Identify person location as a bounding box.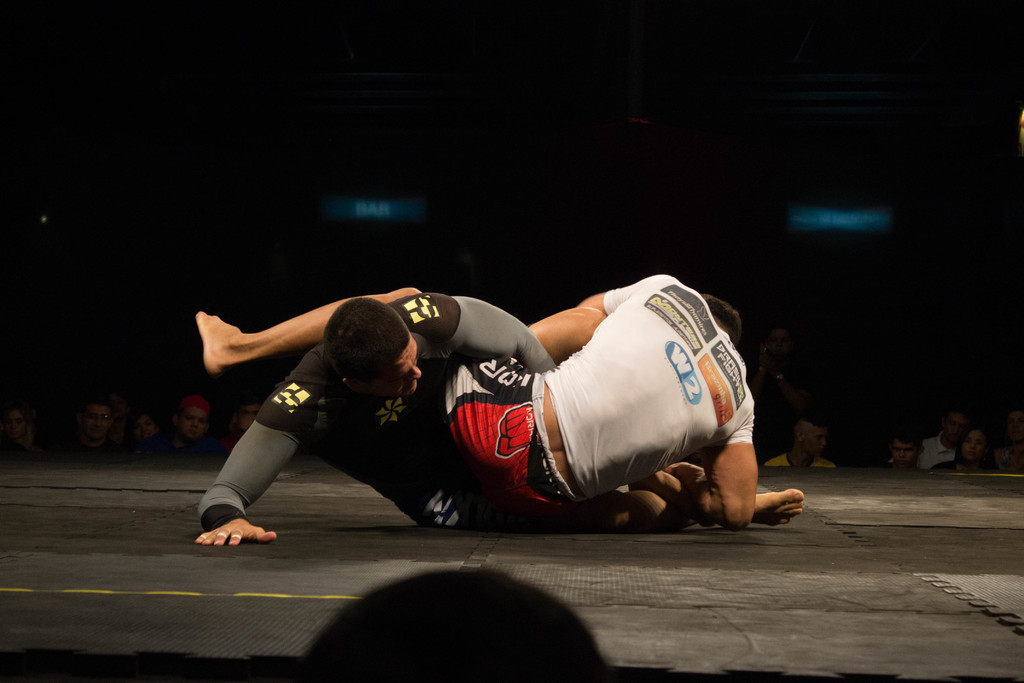
crop(195, 294, 806, 550).
